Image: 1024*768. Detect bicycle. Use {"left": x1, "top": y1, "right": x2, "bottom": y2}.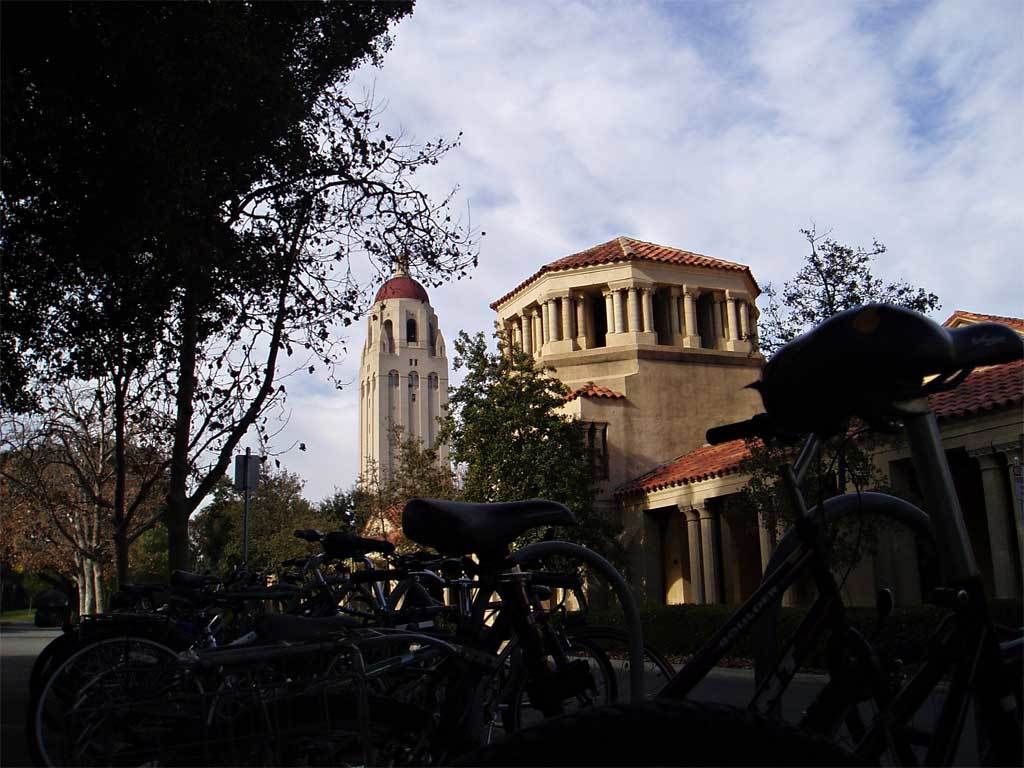
{"left": 71, "top": 567, "right": 385, "bottom": 767}.
